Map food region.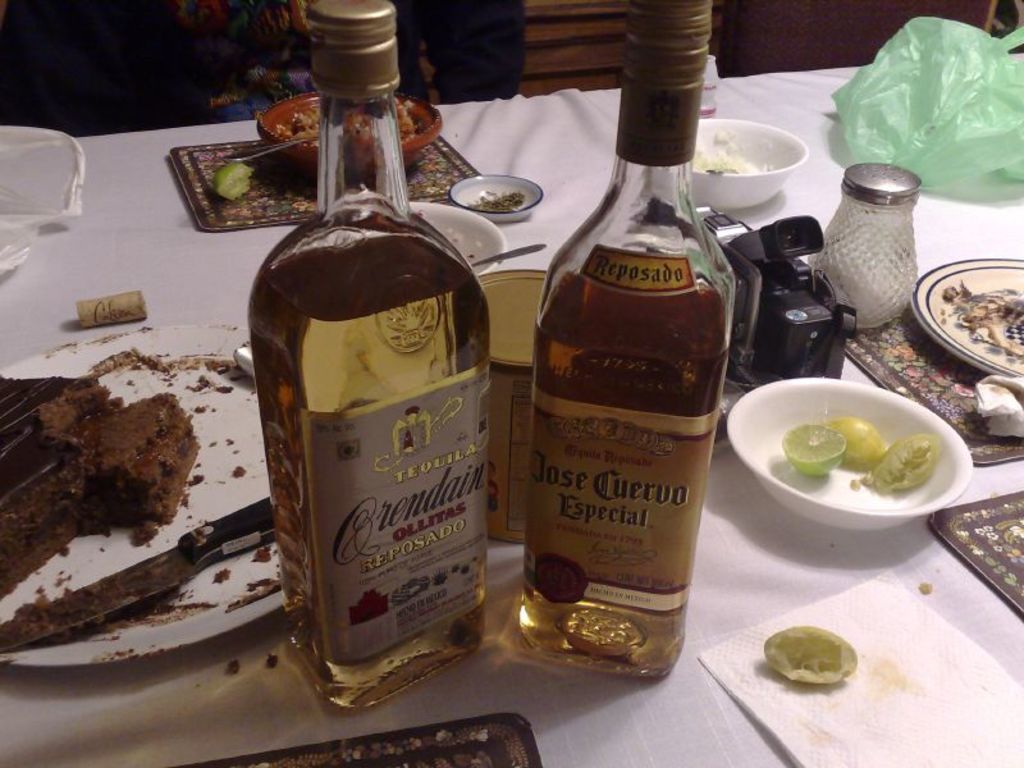
Mapped to (left=768, top=625, right=872, bottom=695).
